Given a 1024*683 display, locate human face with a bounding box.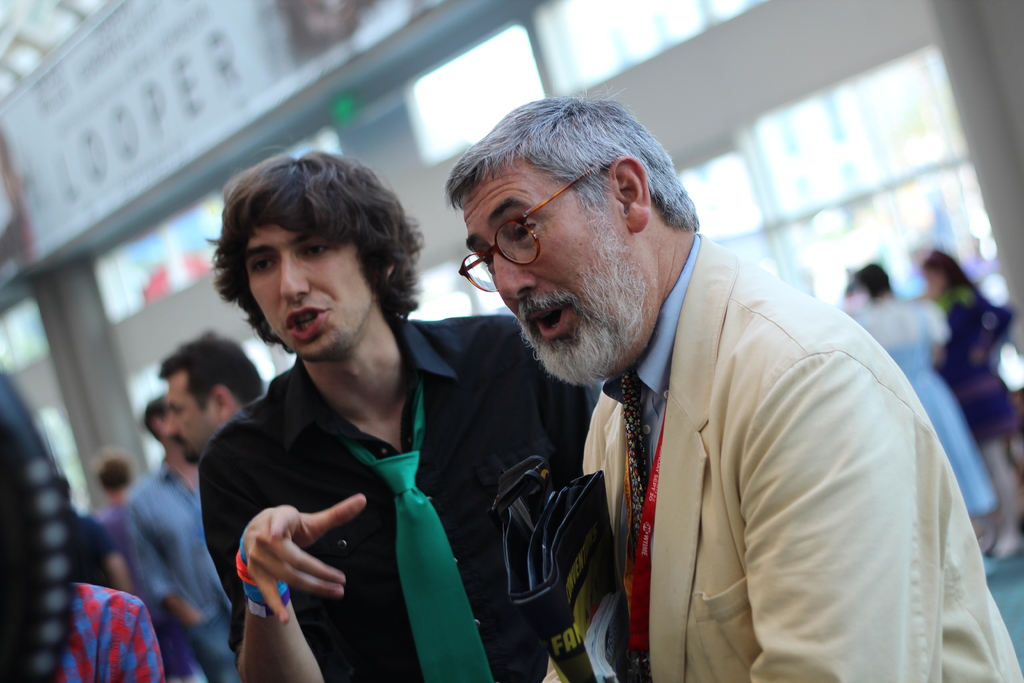
Located: Rect(159, 373, 221, 460).
